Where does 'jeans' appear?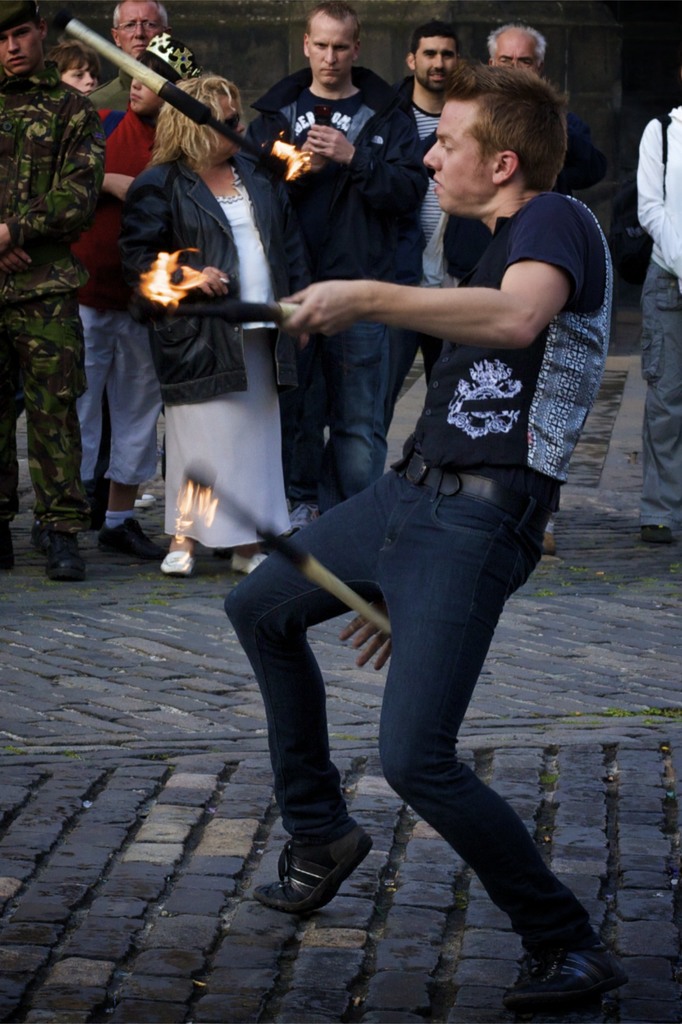
Appears at Rect(288, 325, 389, 509).
